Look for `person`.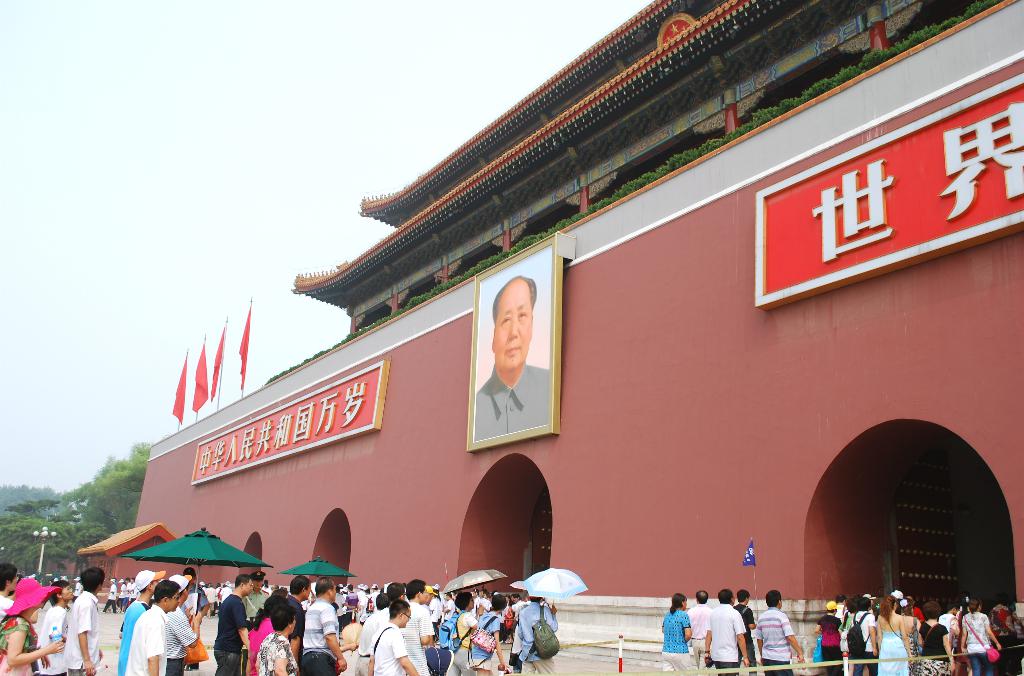
Found: detection(297, 575, 349, 675).
